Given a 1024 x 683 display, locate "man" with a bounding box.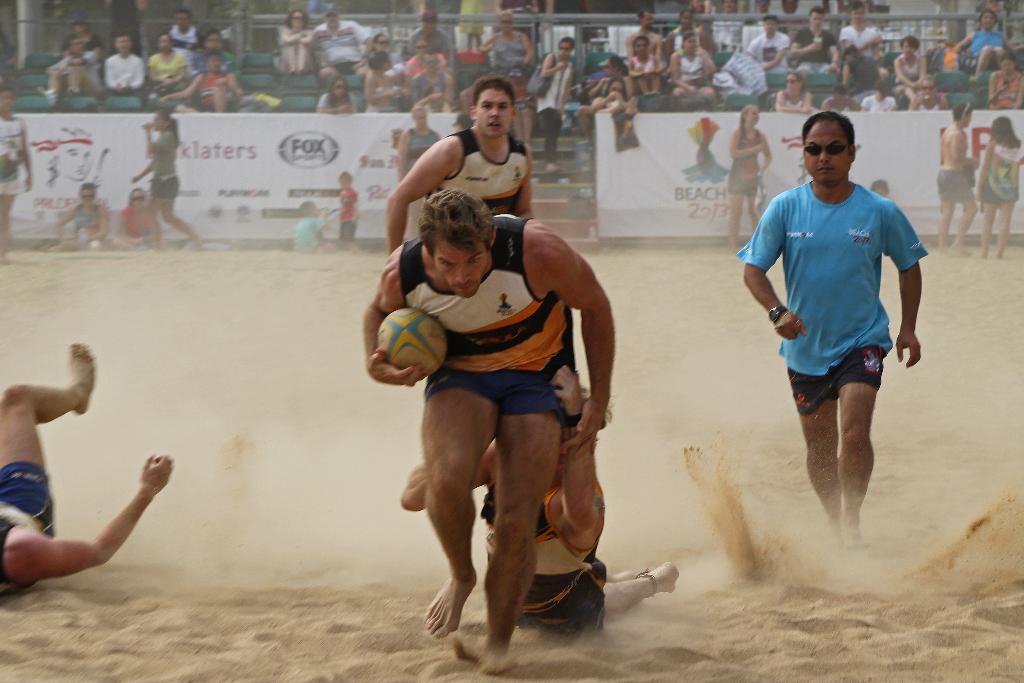
Located: box=[103, 31, 145, 113].
